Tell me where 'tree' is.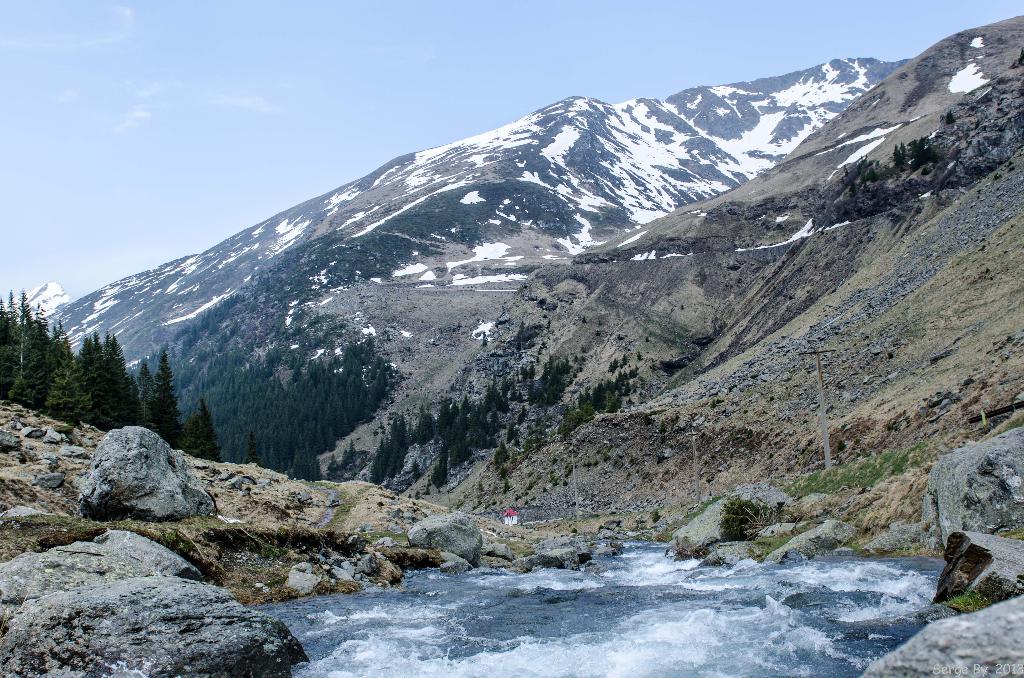
'tree' is at l=508, t=403, r=530, b=437.
